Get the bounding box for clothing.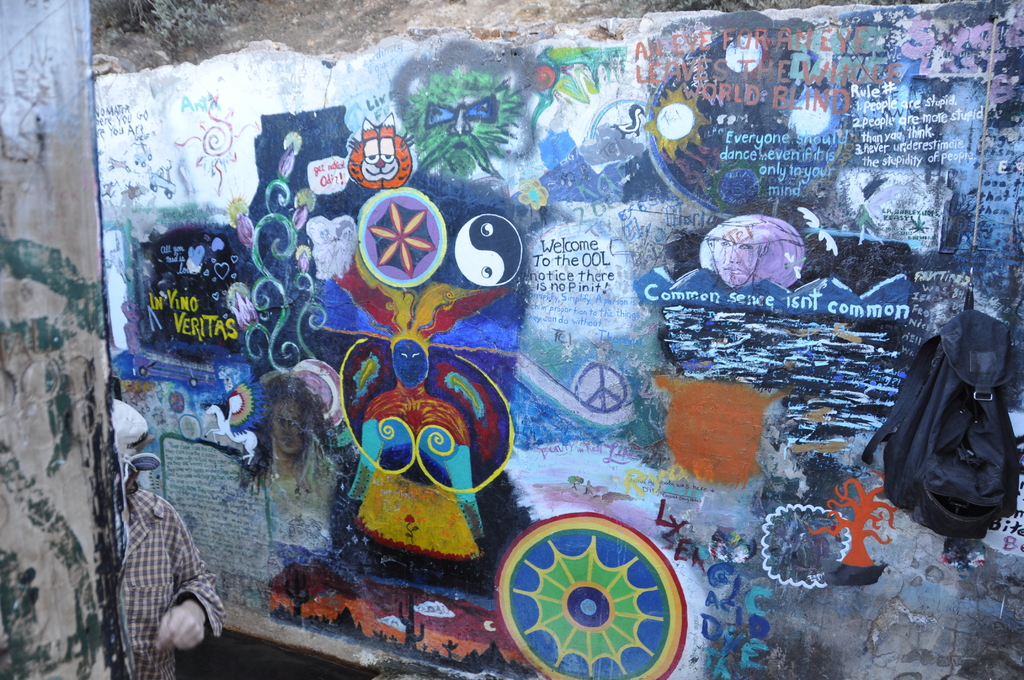
{"x1": 107, "y1": 478, "x2": 223, "y2": 677}.
